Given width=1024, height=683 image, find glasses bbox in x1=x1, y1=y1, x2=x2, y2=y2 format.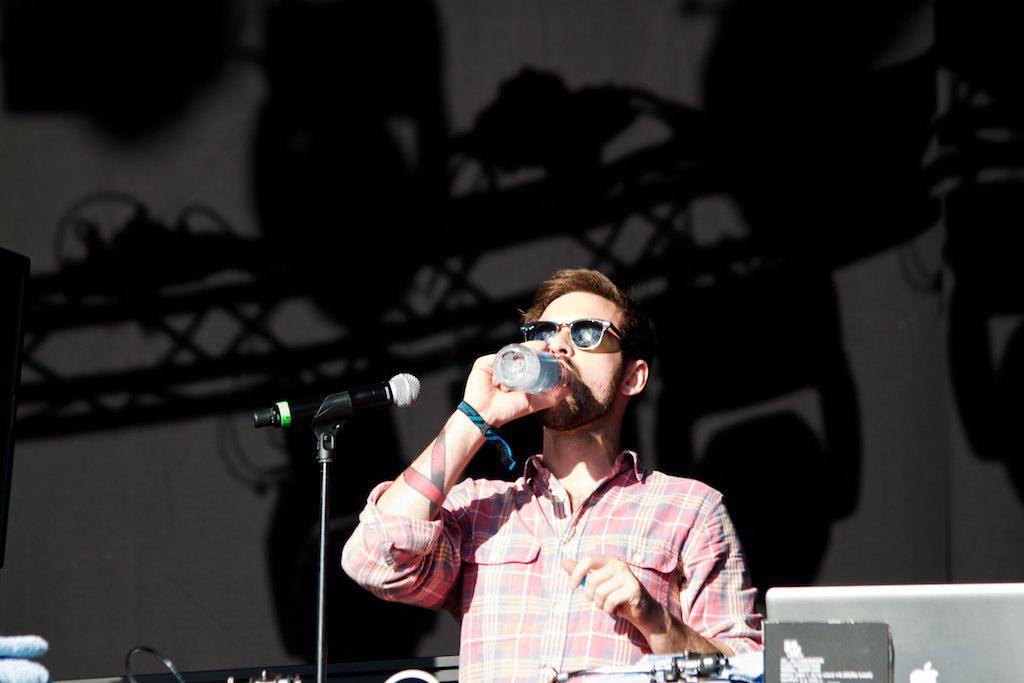
x1=510, y1=316, x2=632, y2=355.
